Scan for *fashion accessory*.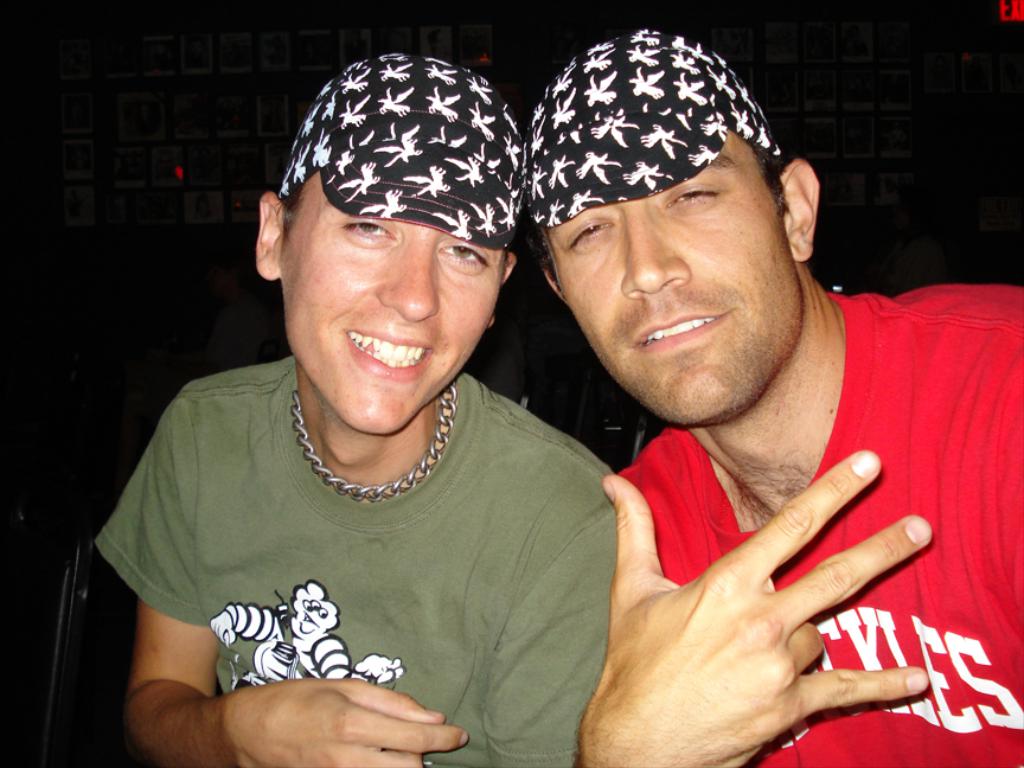
Scan result: bbox=[289, 382, 461, 503].
